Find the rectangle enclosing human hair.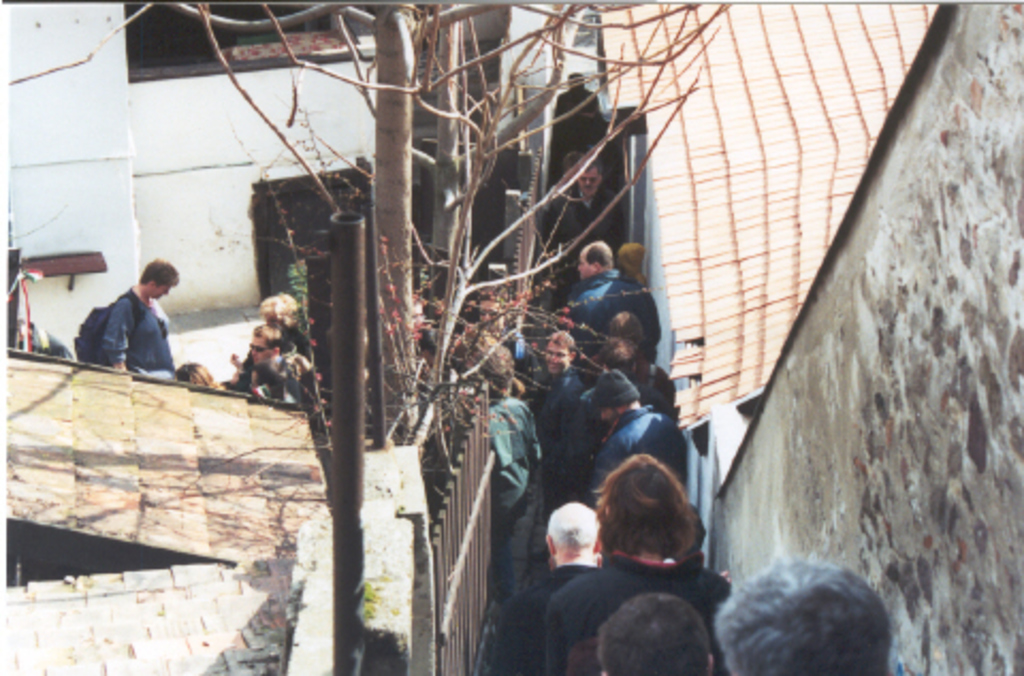
[171, 363, 220, 388].
